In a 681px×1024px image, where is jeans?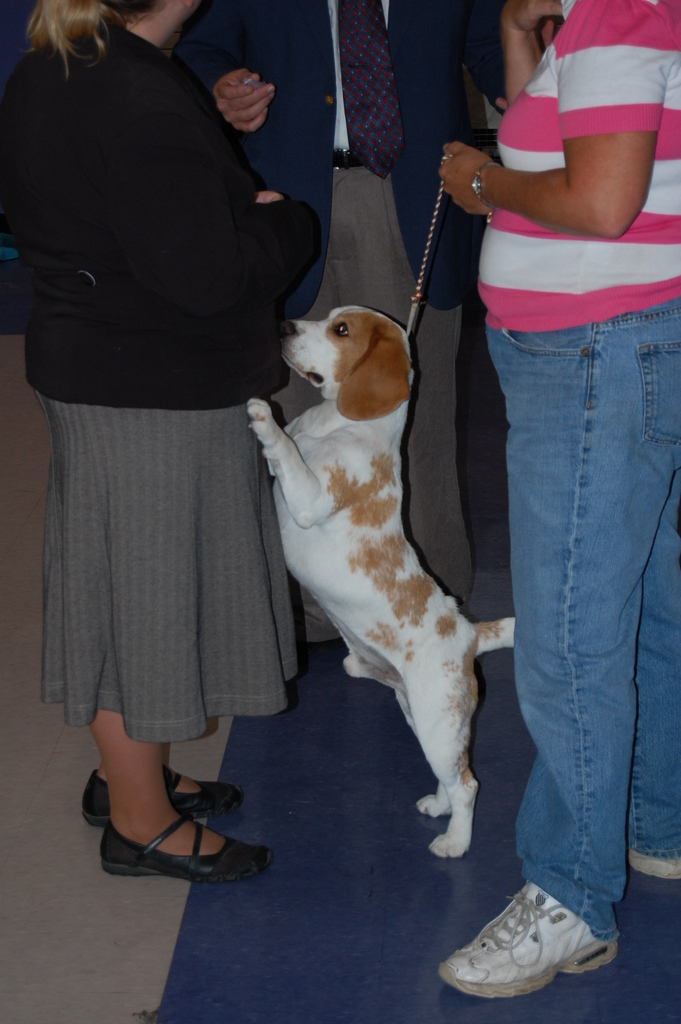
region(487, 297, 680, 945).
